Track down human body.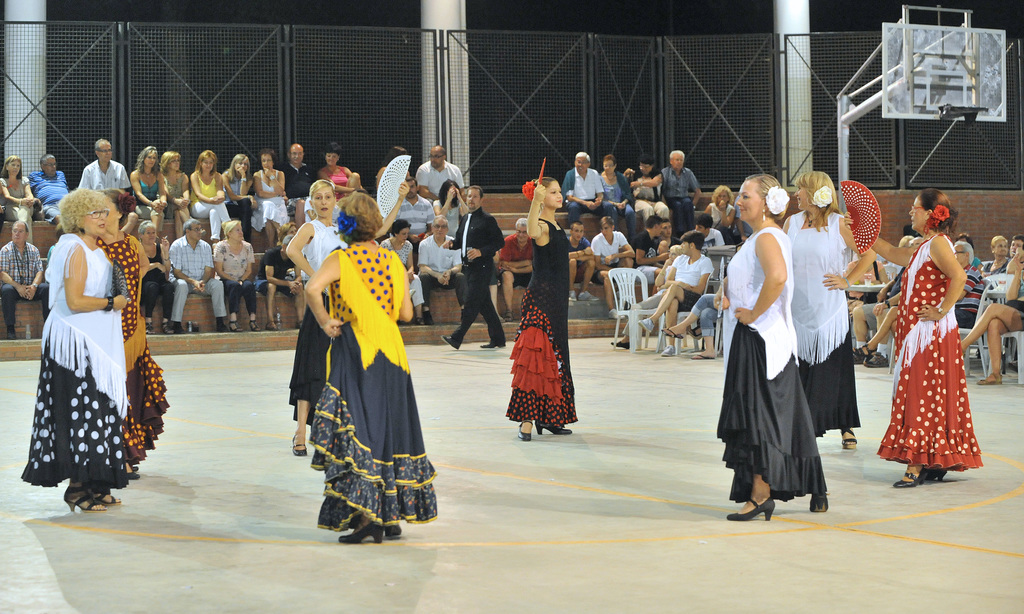
Tracked to 691, 210, 728, 245.
